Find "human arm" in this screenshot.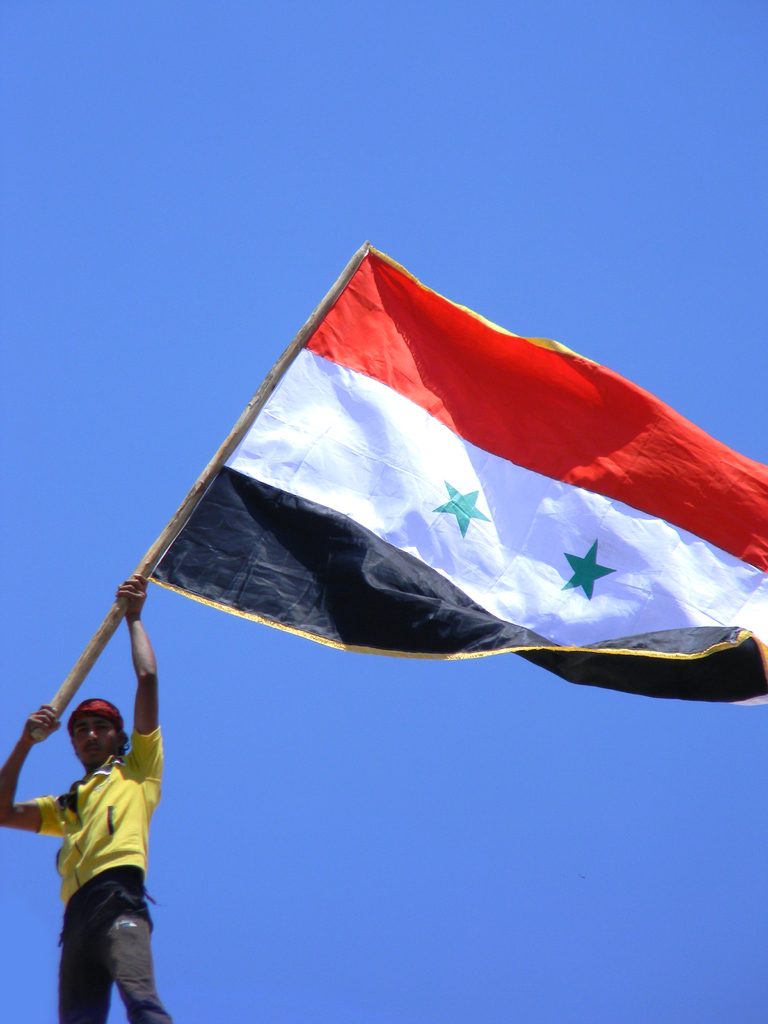
The bounding box for "human arm" is 116:573:155:774.
